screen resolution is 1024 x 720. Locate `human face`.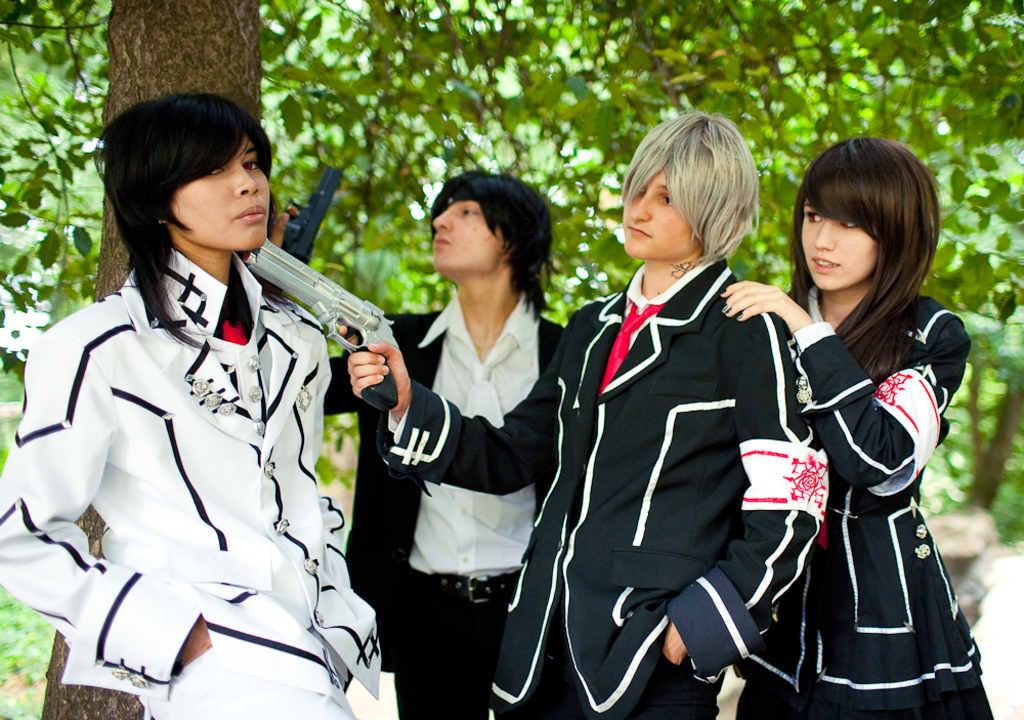
<region>433, 183, 508, 271</region>.
